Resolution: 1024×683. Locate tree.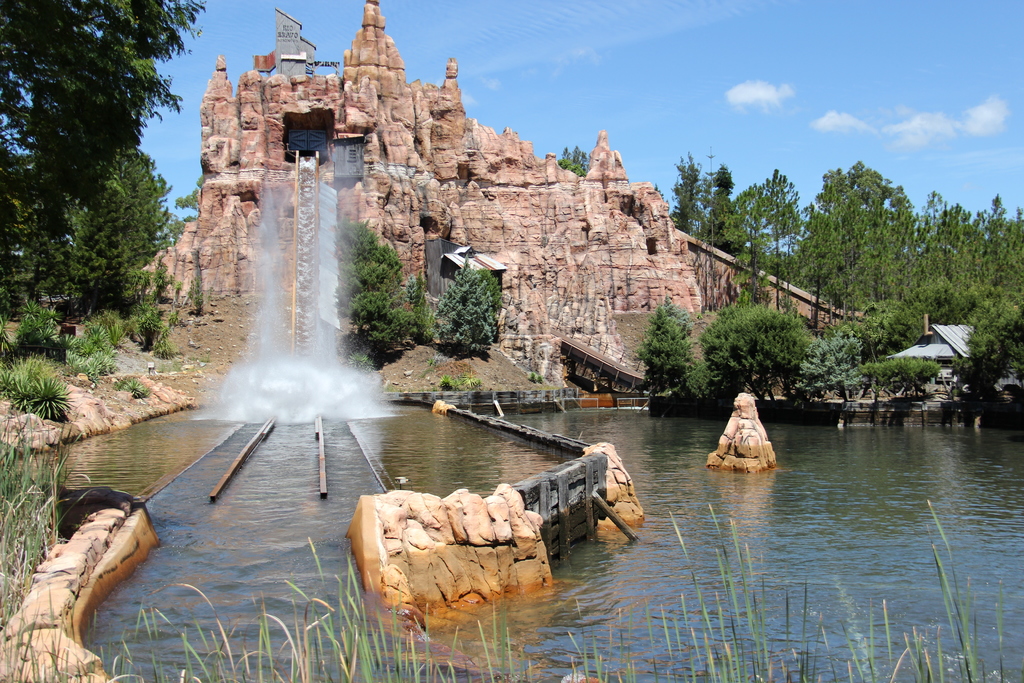
[970,281,1023,428].
